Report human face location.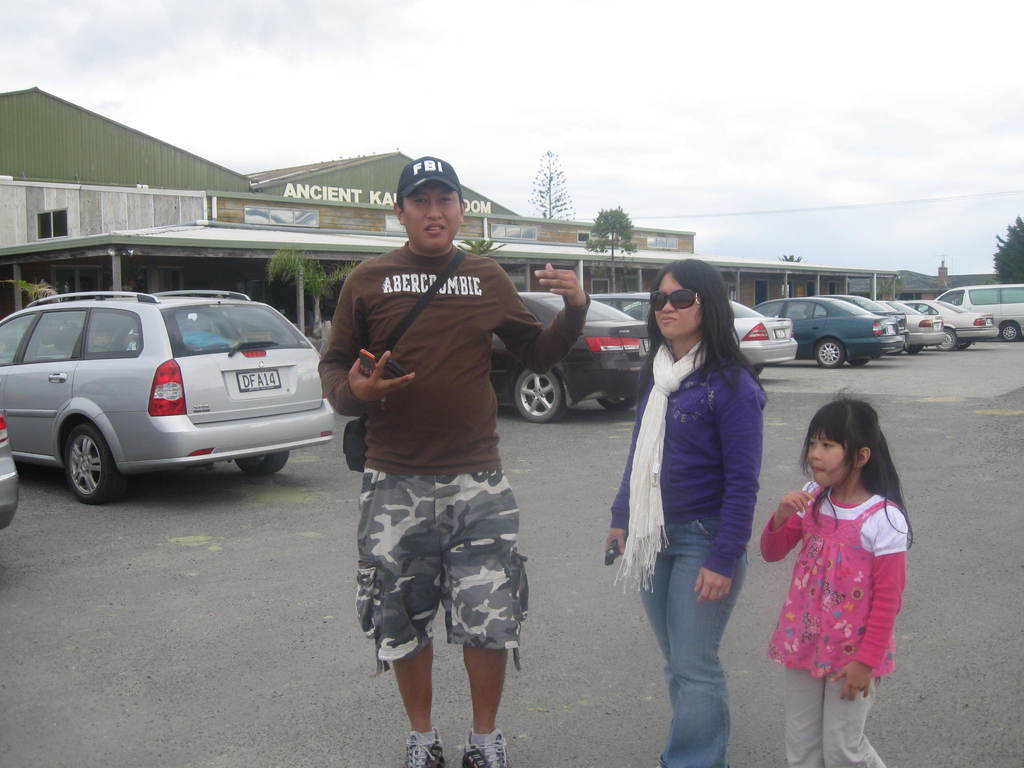
Report: (left=401, top=185, right=459, bottom=253).
